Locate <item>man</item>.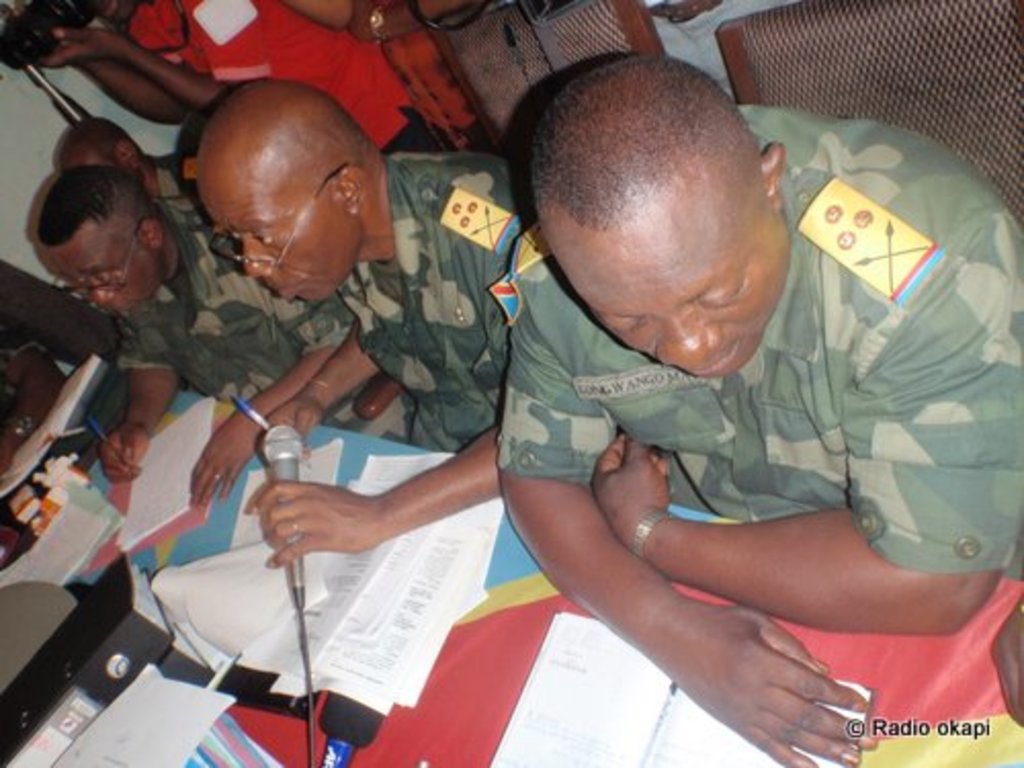
Bounding box: x1=336 y1=41 x2=1008 y2=735.
